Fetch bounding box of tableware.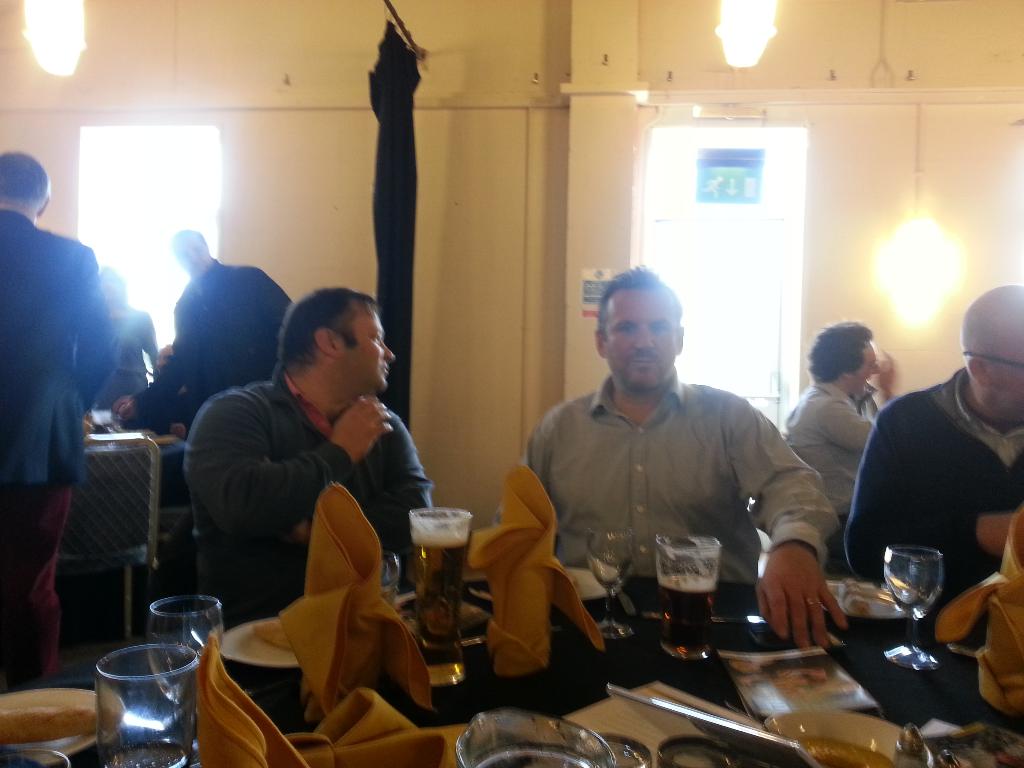
Bbox: left=657, top=739, right=735, bottom=767.
